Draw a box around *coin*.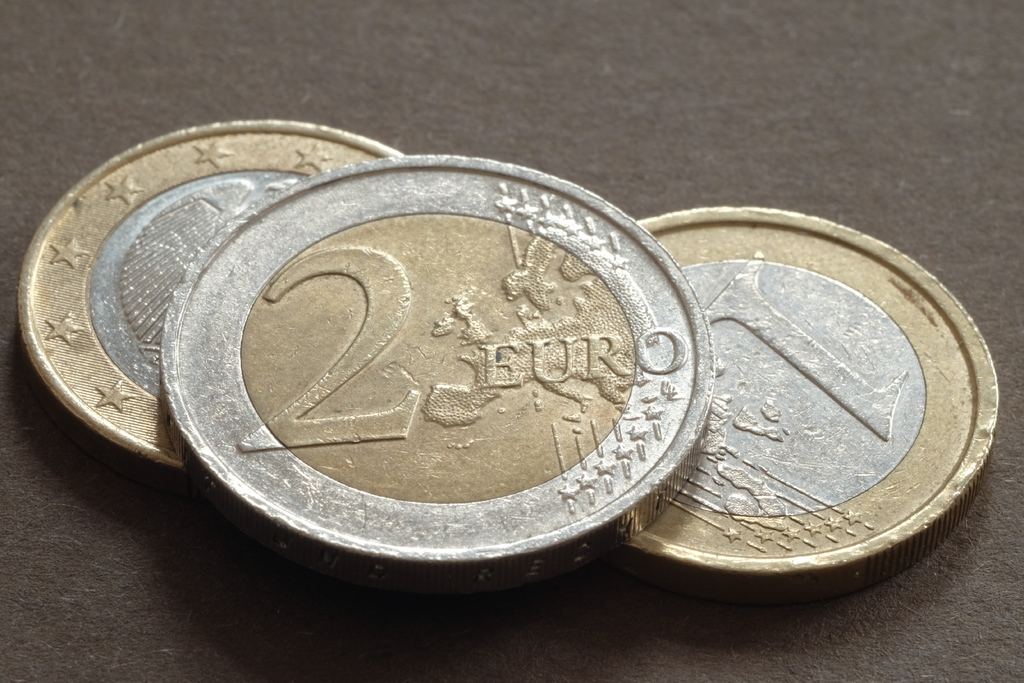
619:204:1002:567.
